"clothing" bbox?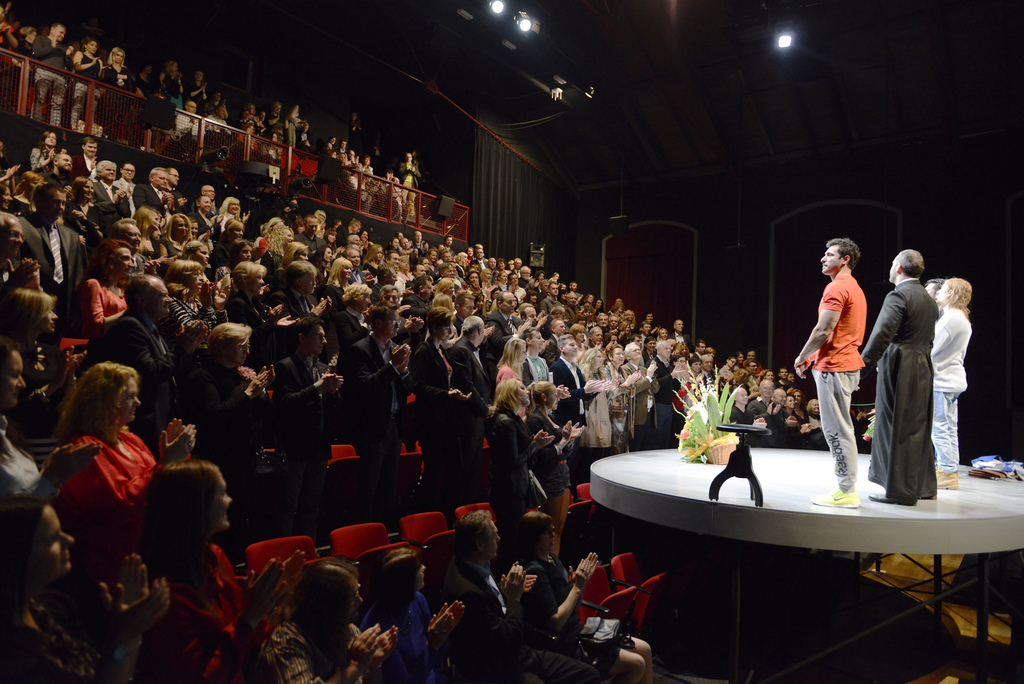
left=74, top=277, right=129, bottom=332
